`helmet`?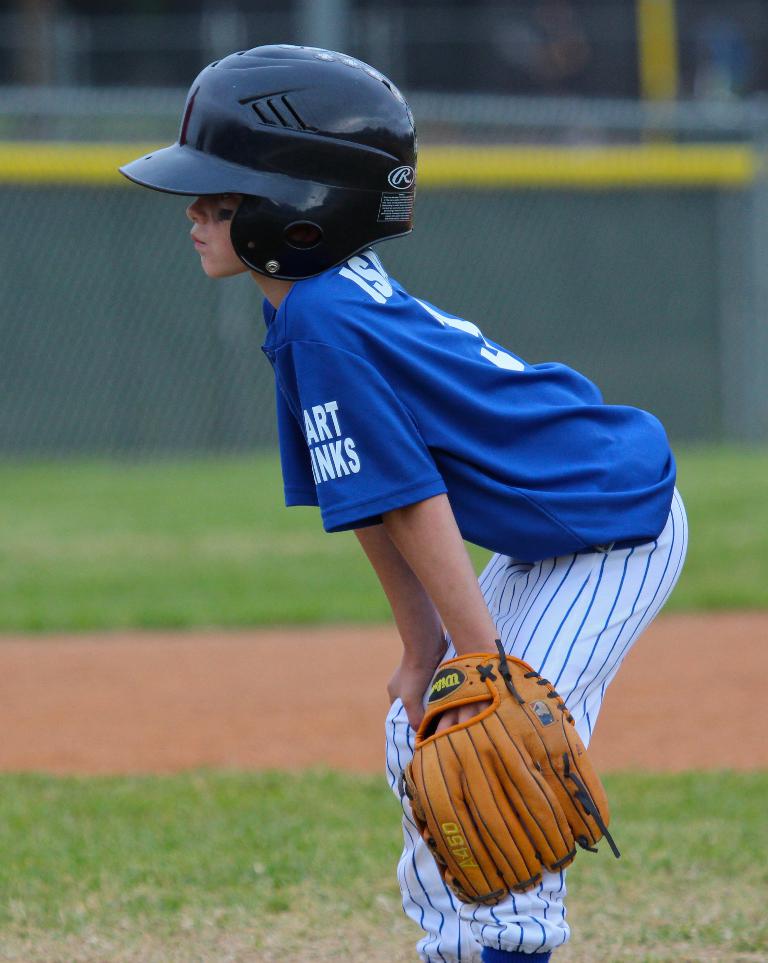
crop(134, 45, 421, 277)
